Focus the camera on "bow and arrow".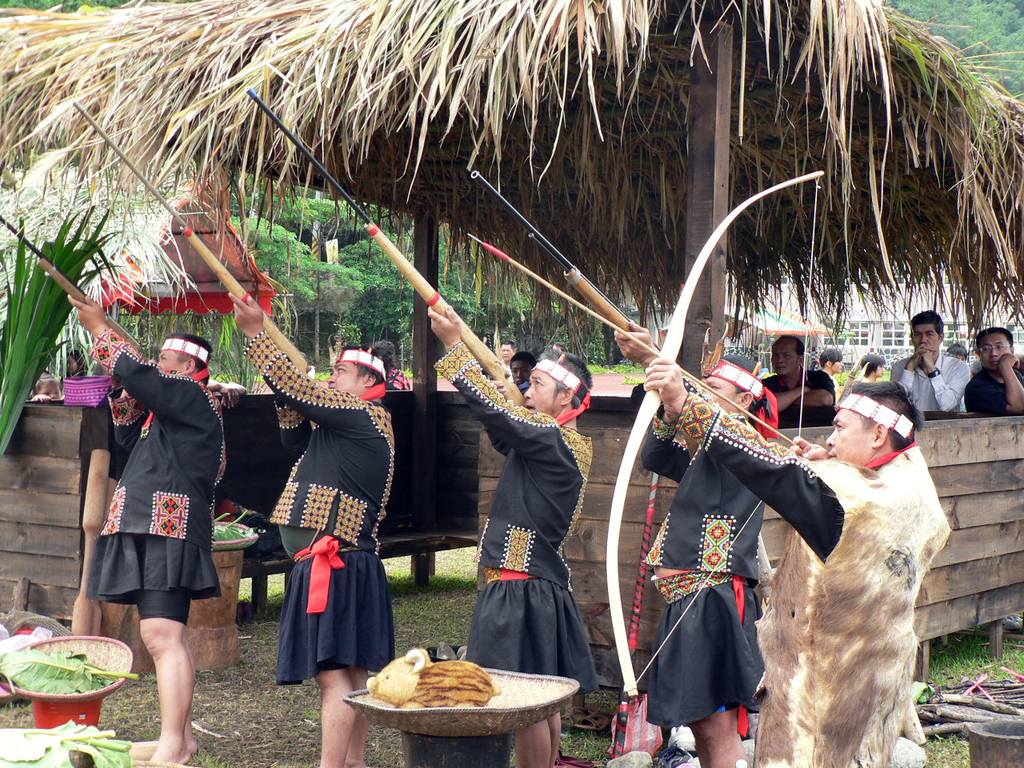
Focus region: x1=622, y1=170, x2=821, y2=722.
